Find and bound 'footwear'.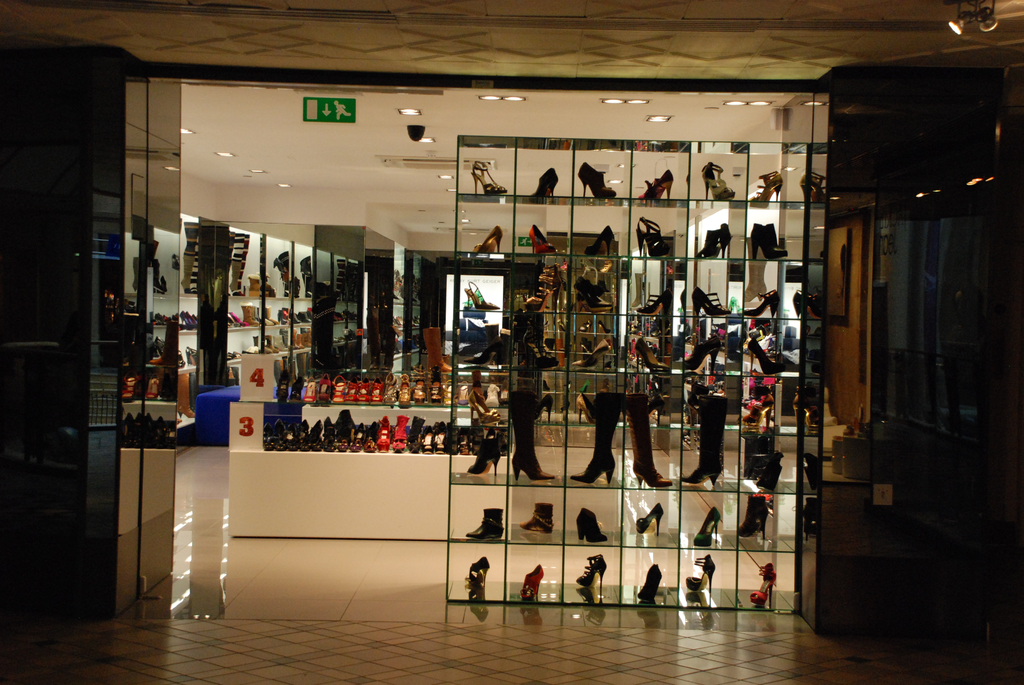
Bound: 522,563,545,601.
